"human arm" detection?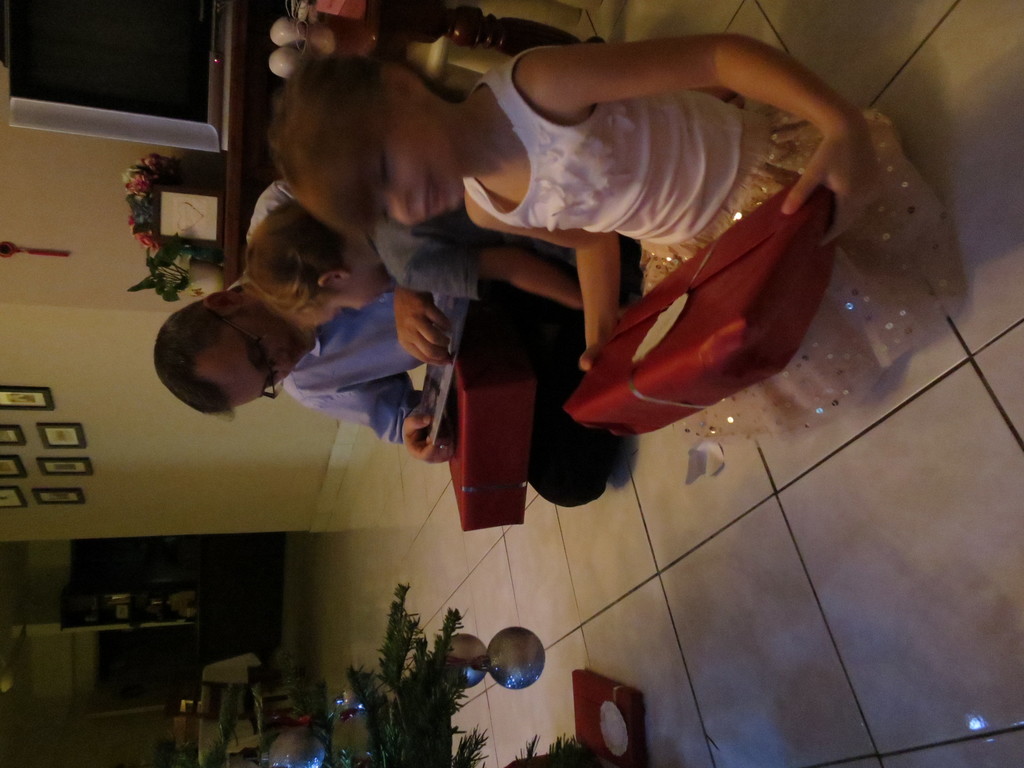
locate(388, 287, 451, 362)
